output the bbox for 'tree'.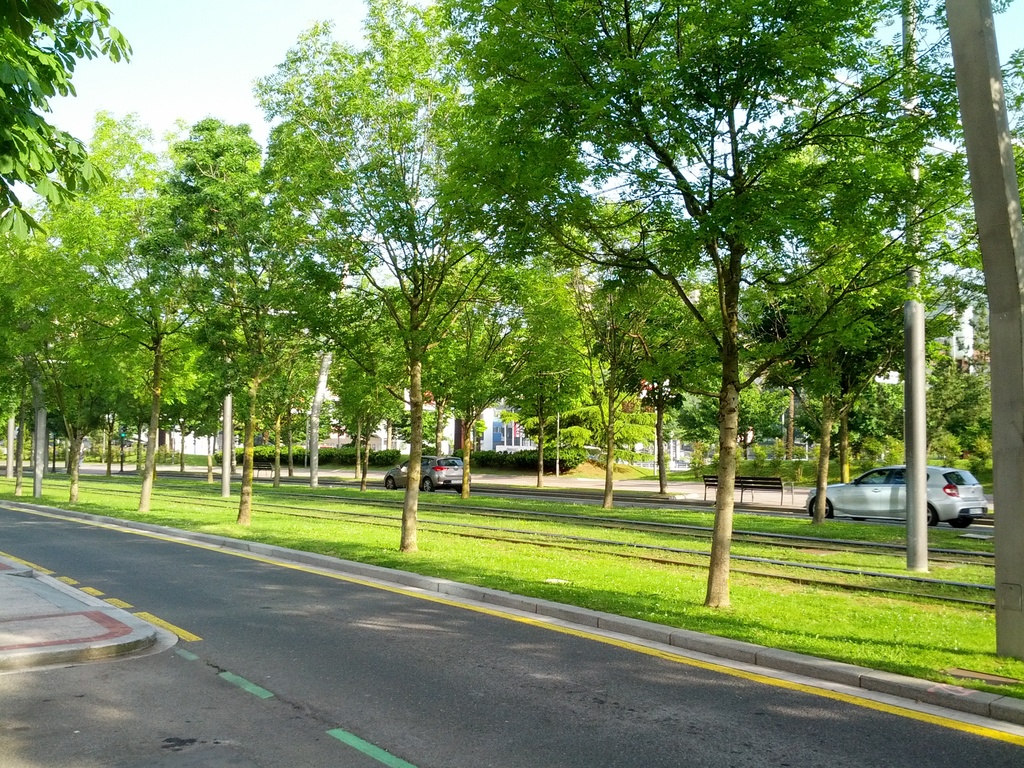
0/0/138/233.
